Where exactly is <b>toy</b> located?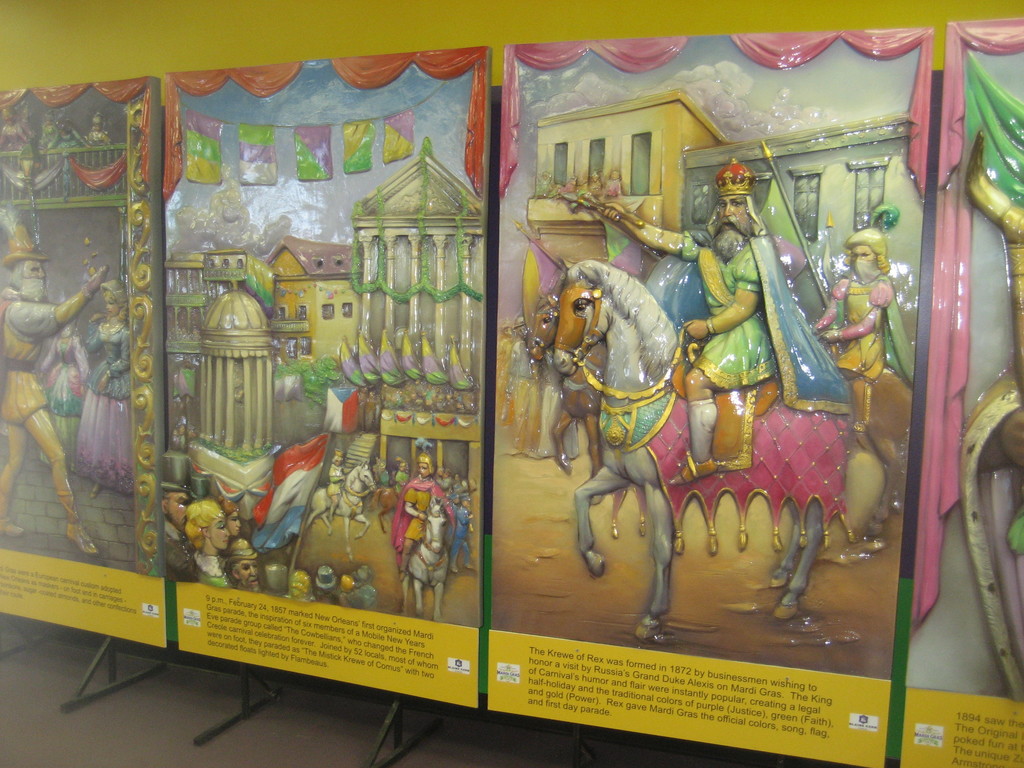
Its bounding box is box=[0, 200, 167, 584].
